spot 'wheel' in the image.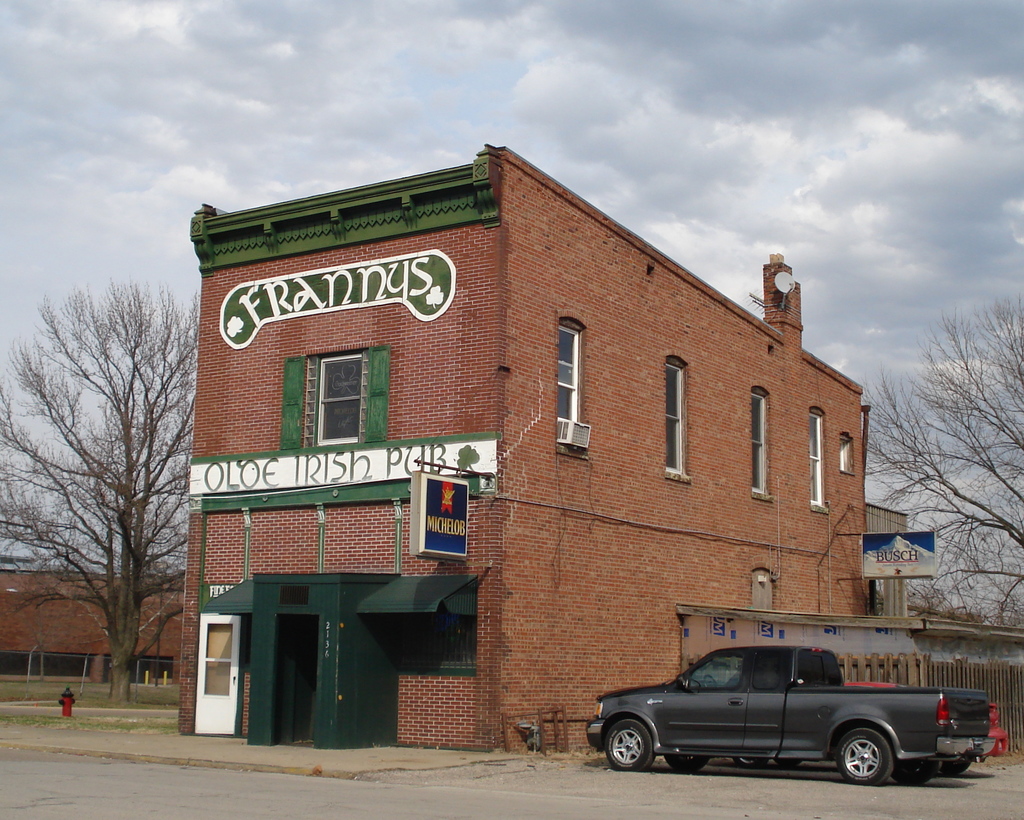
'wheel' found at [x1=600, y1=718, x2=650, y2=769].
